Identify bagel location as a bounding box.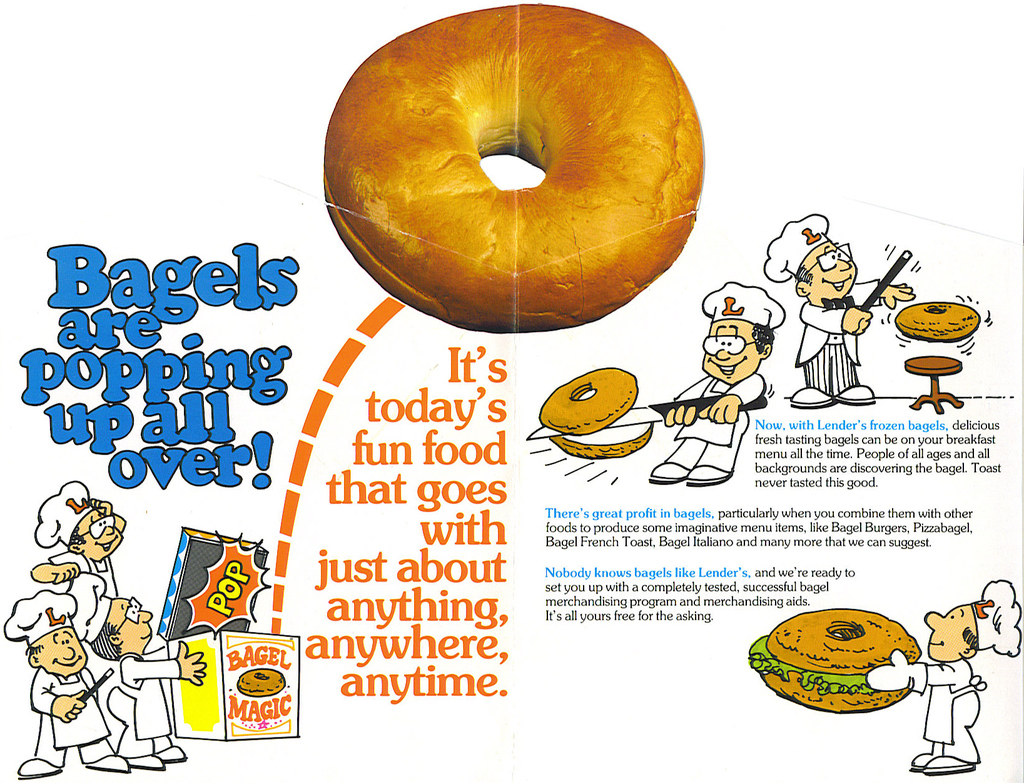
<region>756, 601, 920, 715</region>.
